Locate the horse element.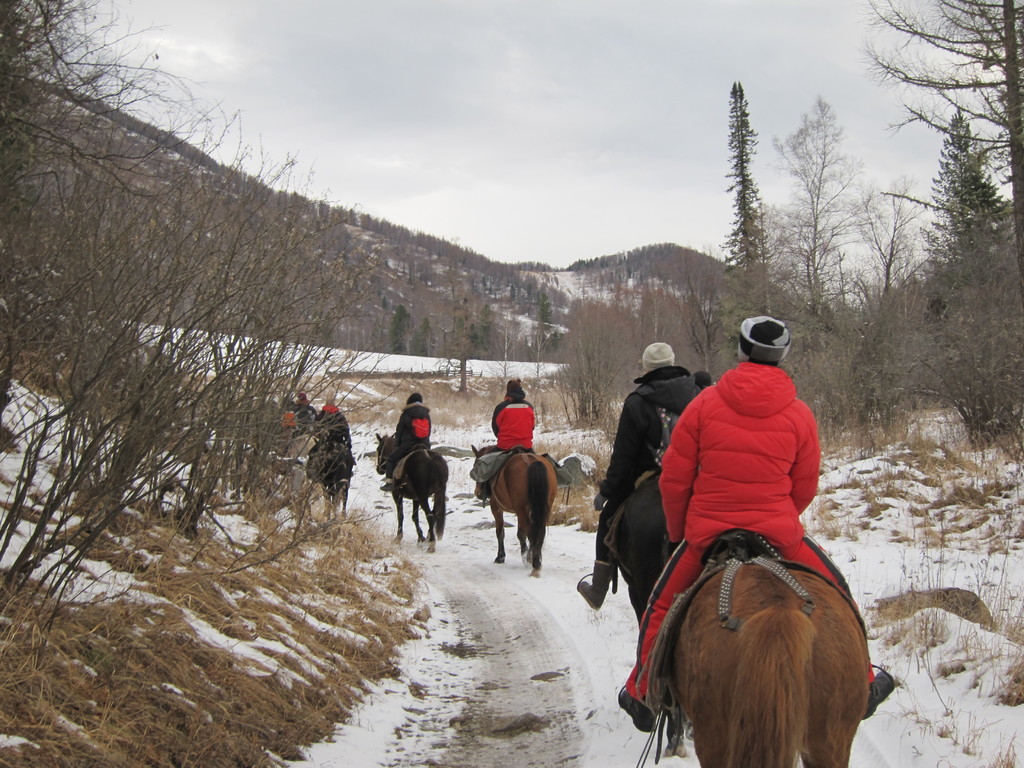
Element bbox: 603,470,696,761.
